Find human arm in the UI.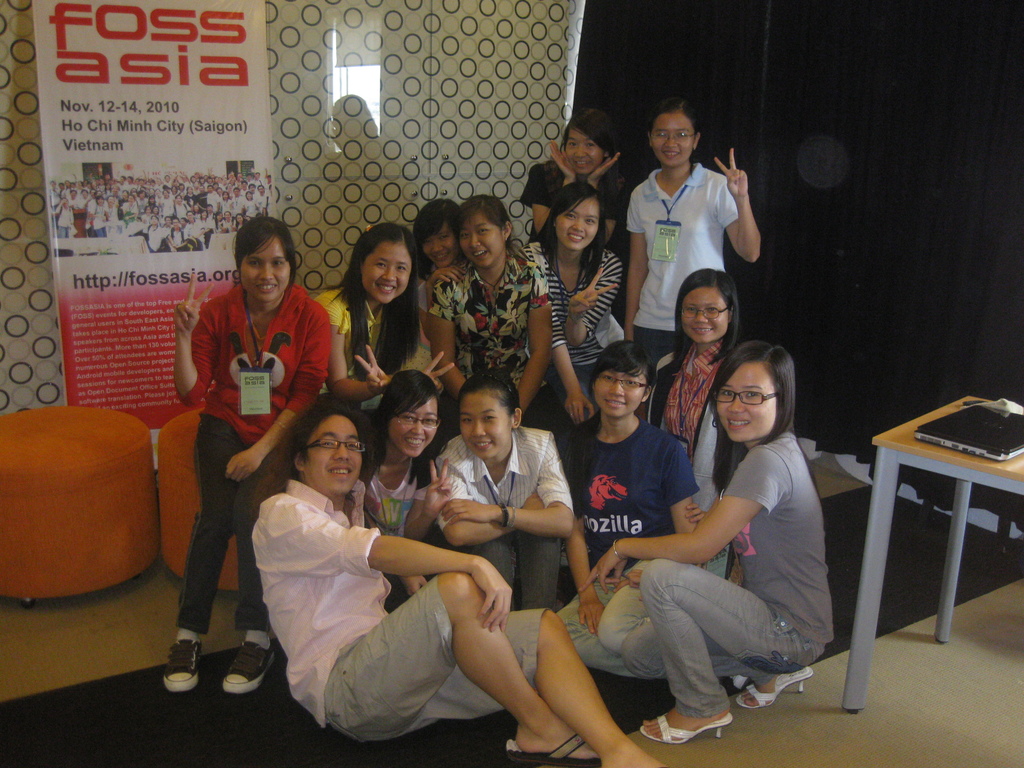
UI element at 675 431 718 566.
